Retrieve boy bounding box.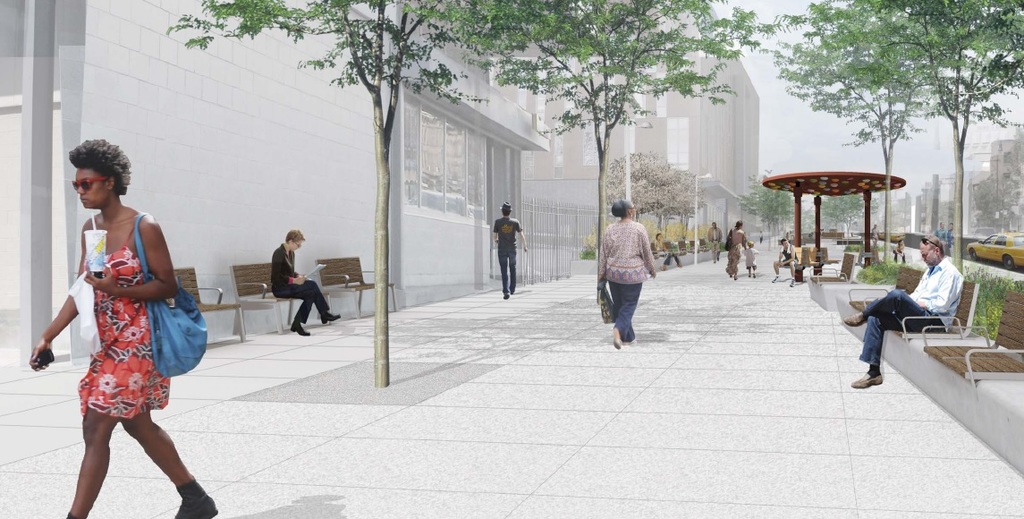
Bounding box: bbox(740, 239, 760, 278).
